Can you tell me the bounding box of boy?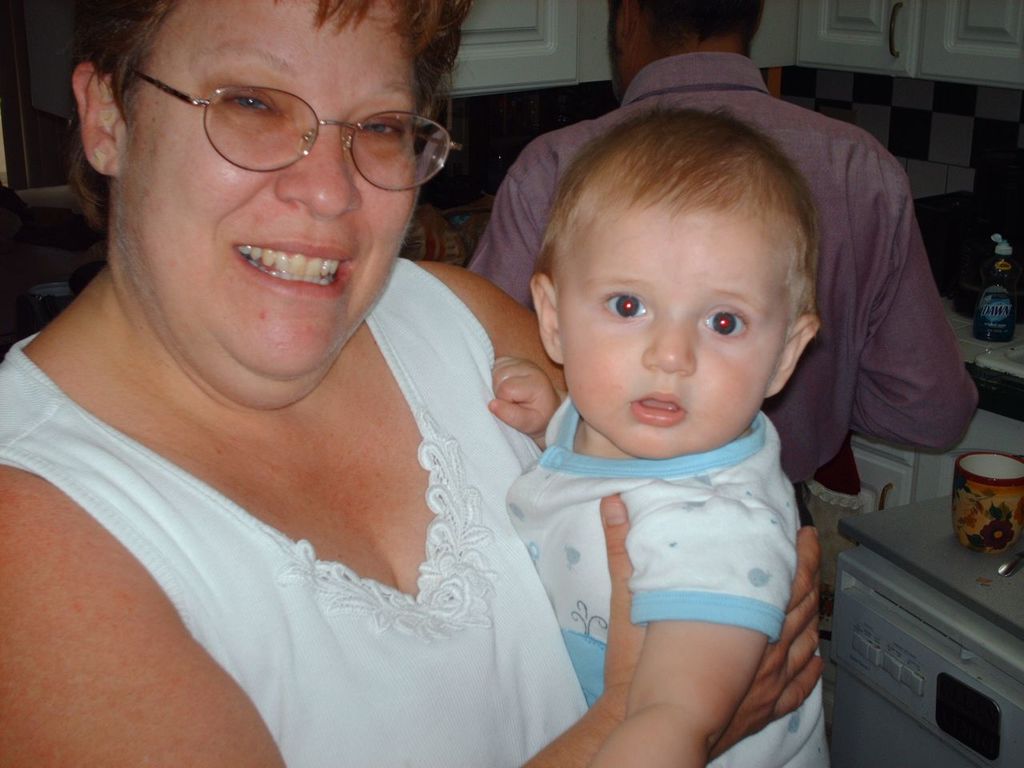
{"left": 486, "top": 106, "right": 876, "bottom": 754}.
